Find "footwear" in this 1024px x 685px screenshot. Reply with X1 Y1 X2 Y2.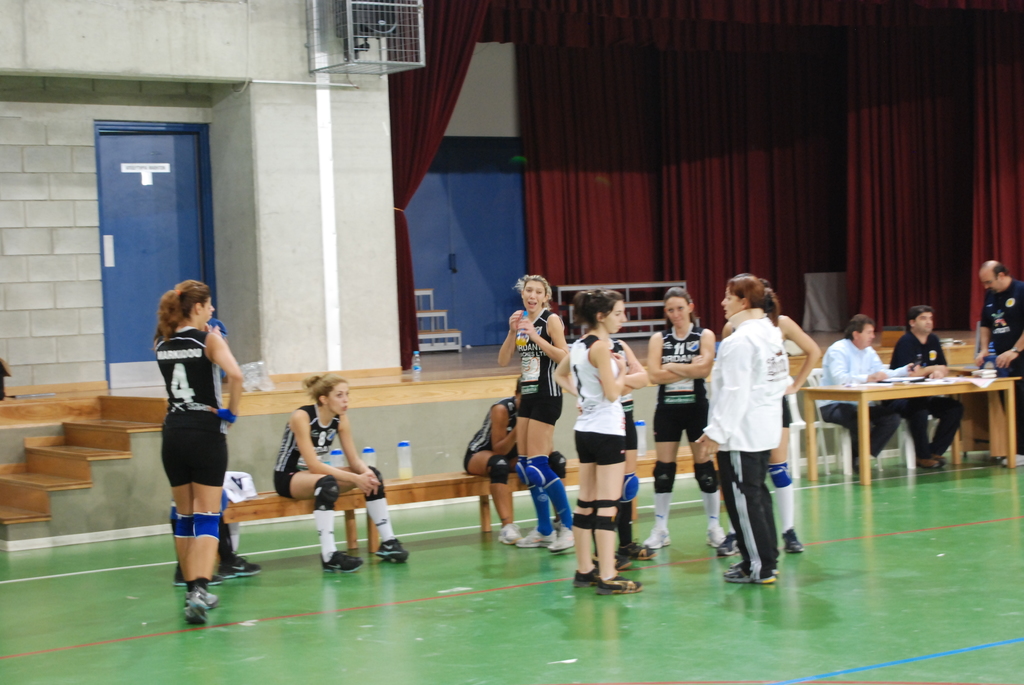
493 524 525 547.
